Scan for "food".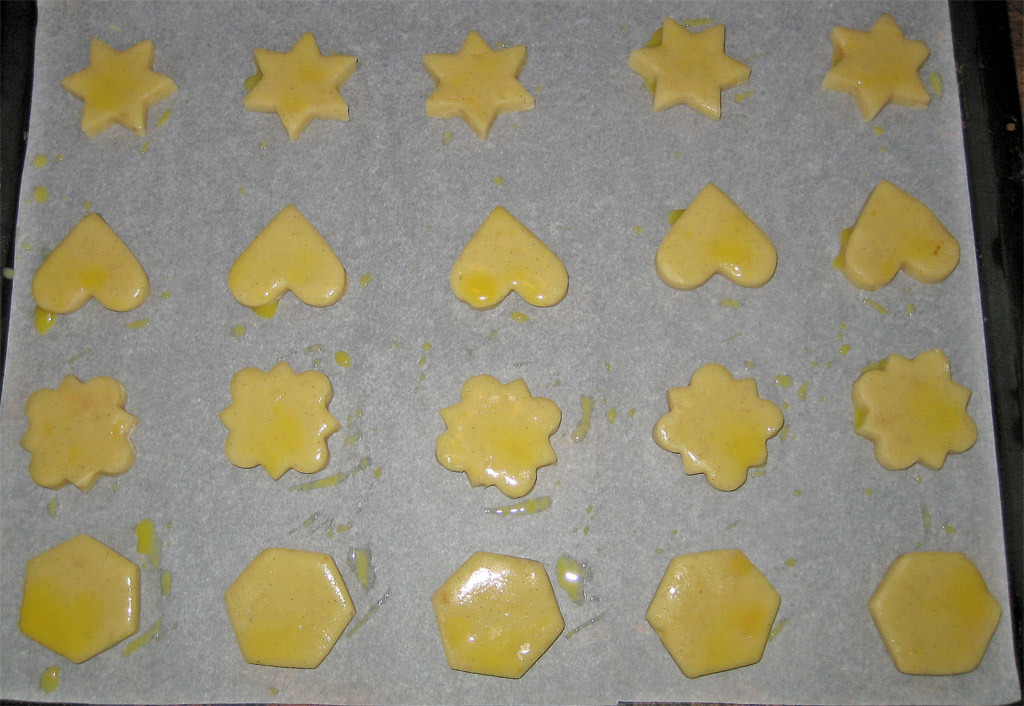
Scan result: BBox(435, 374, 565, 501).
